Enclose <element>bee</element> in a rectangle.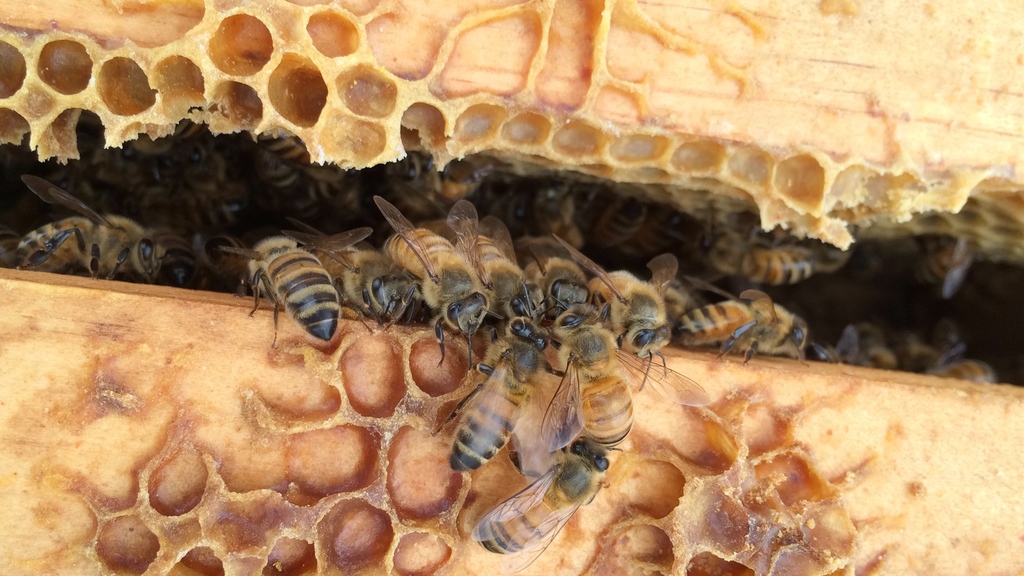
(x1=538, y1=325, x2=639, y2=418).
